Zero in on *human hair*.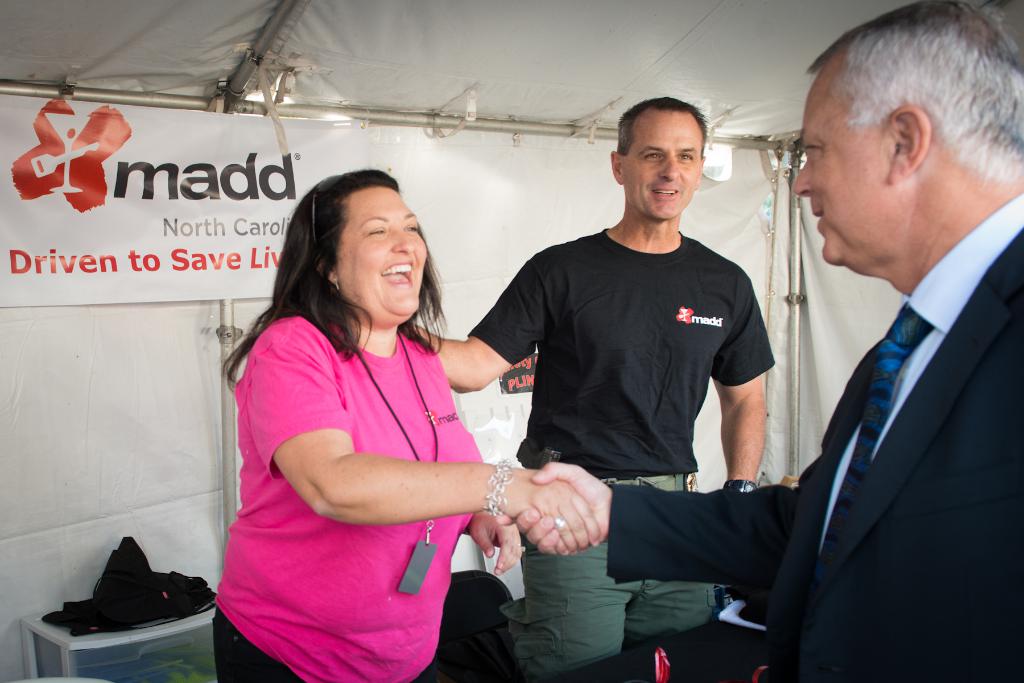
Zeroed in: region(614, 94, 711, 156).
